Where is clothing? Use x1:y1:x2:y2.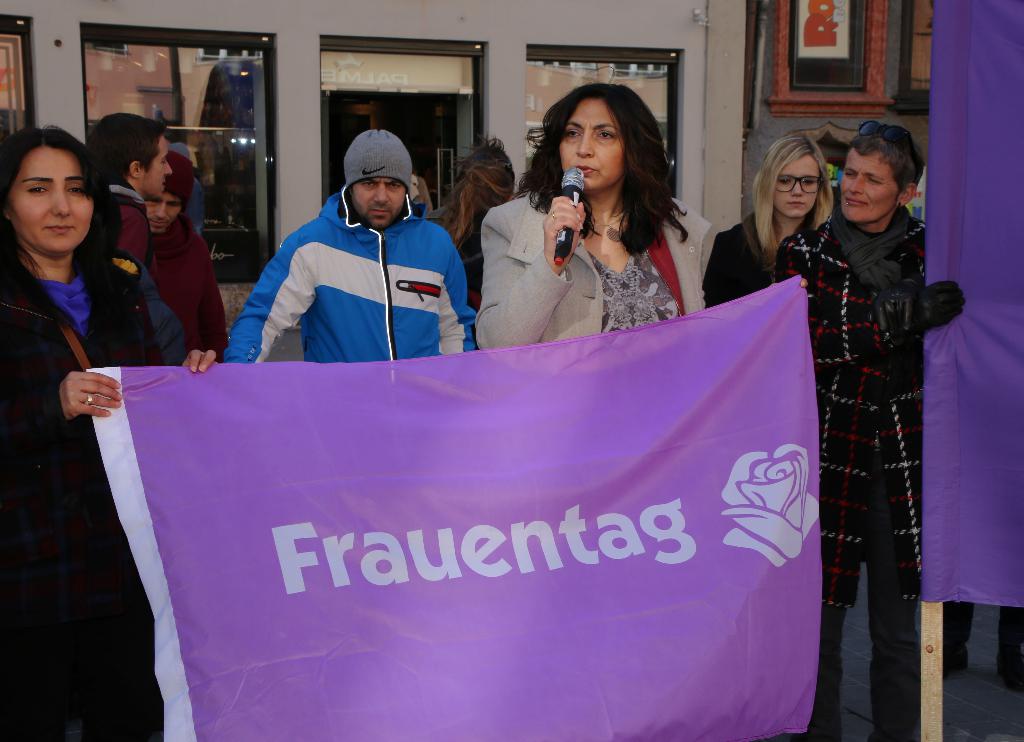
703:199:821:304.
